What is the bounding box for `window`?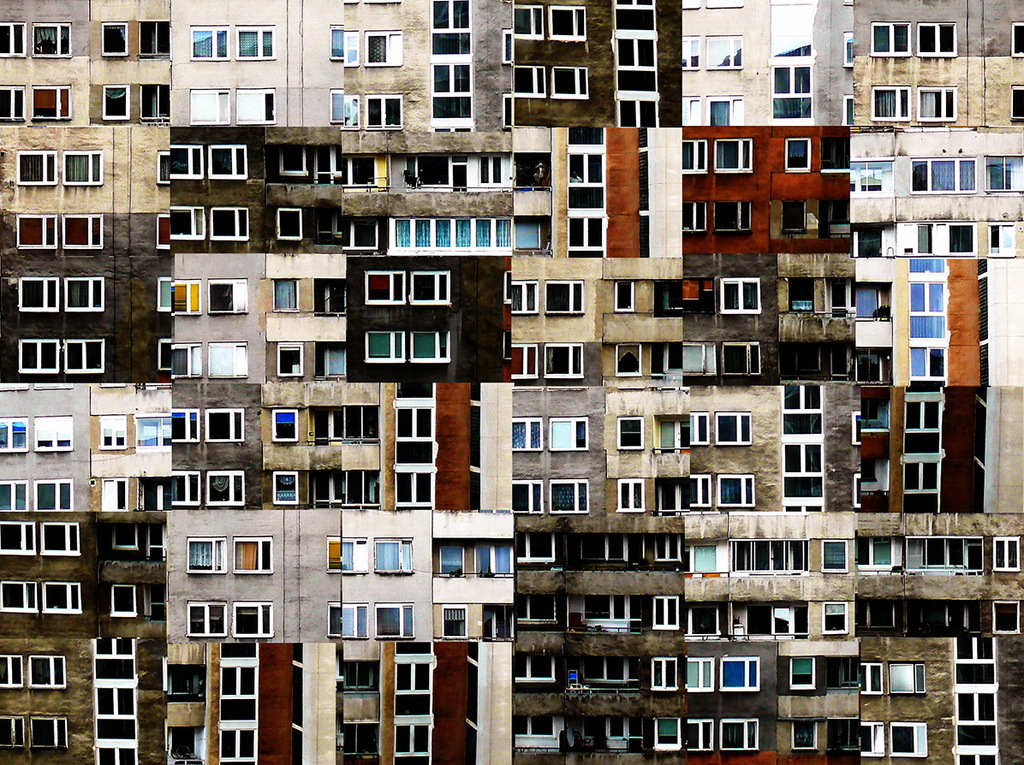
crop(269, 272, 298, 311).
